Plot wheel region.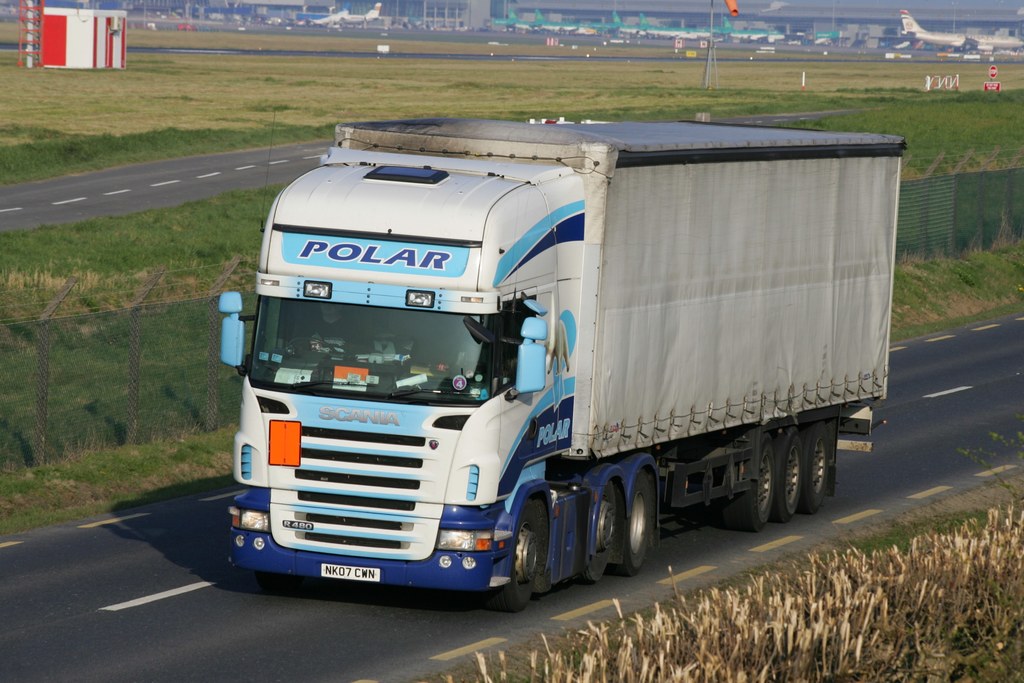
Plotted at (left=568, top=484, right=614, bottom=583).
